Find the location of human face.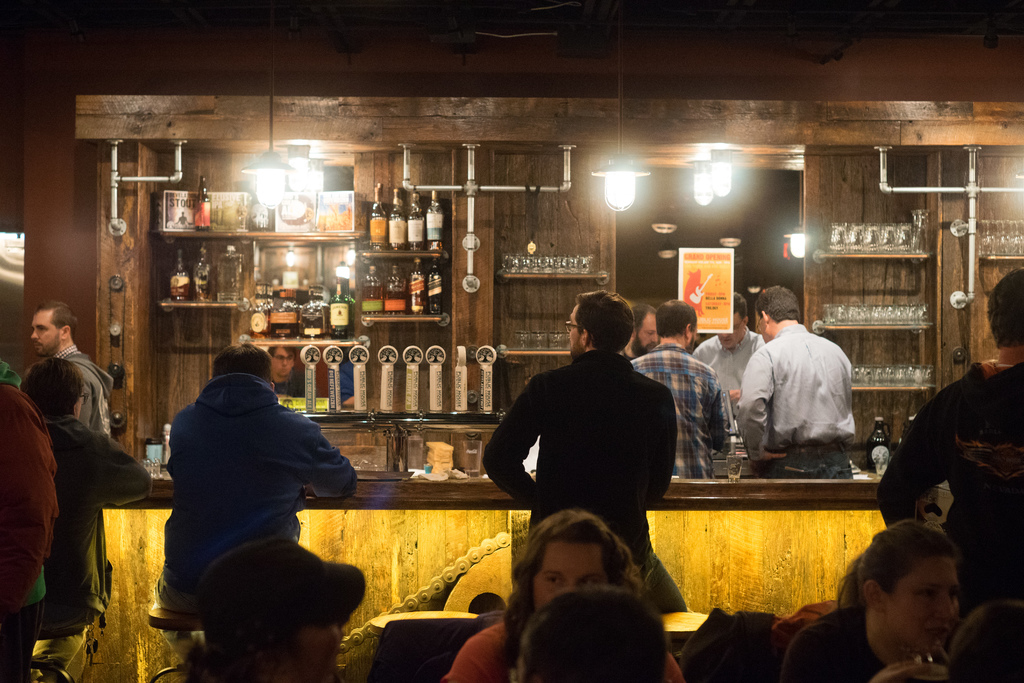
Location: rect(566, 306, 579, 357).
